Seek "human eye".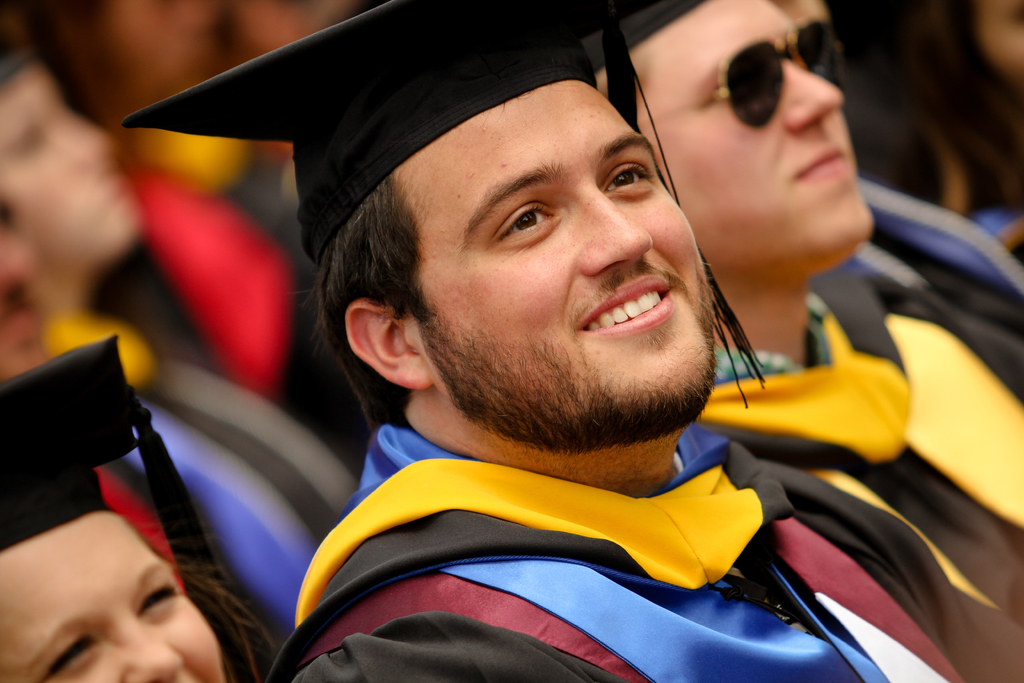
crop(598, 154, 653, 207).
